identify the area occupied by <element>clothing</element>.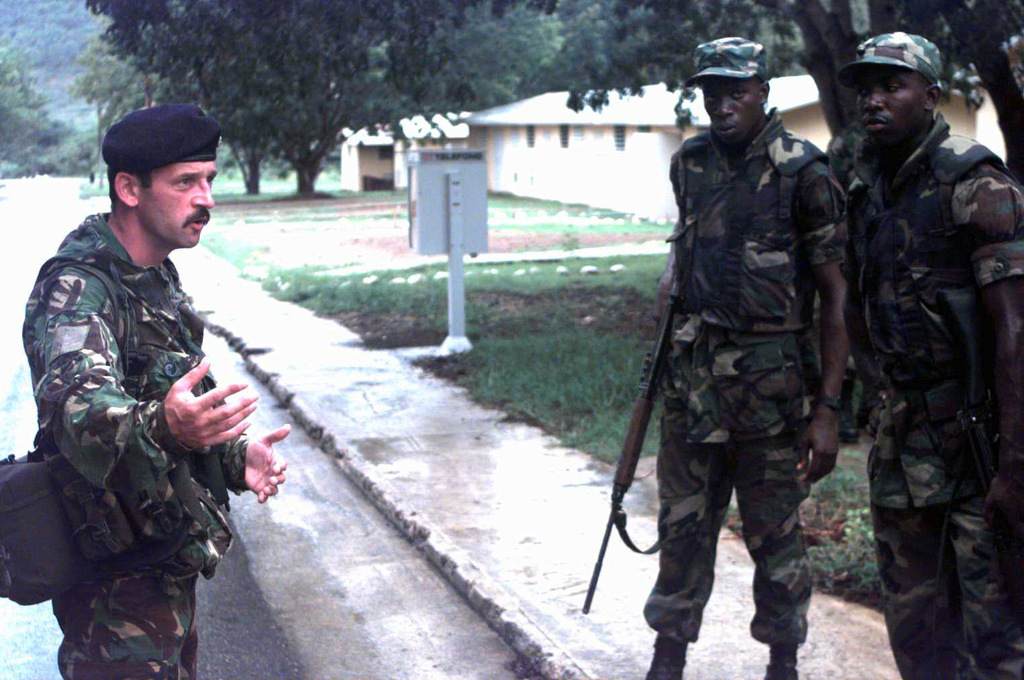
Area: (x1=648, y1=106, x2=846, y2=647).
